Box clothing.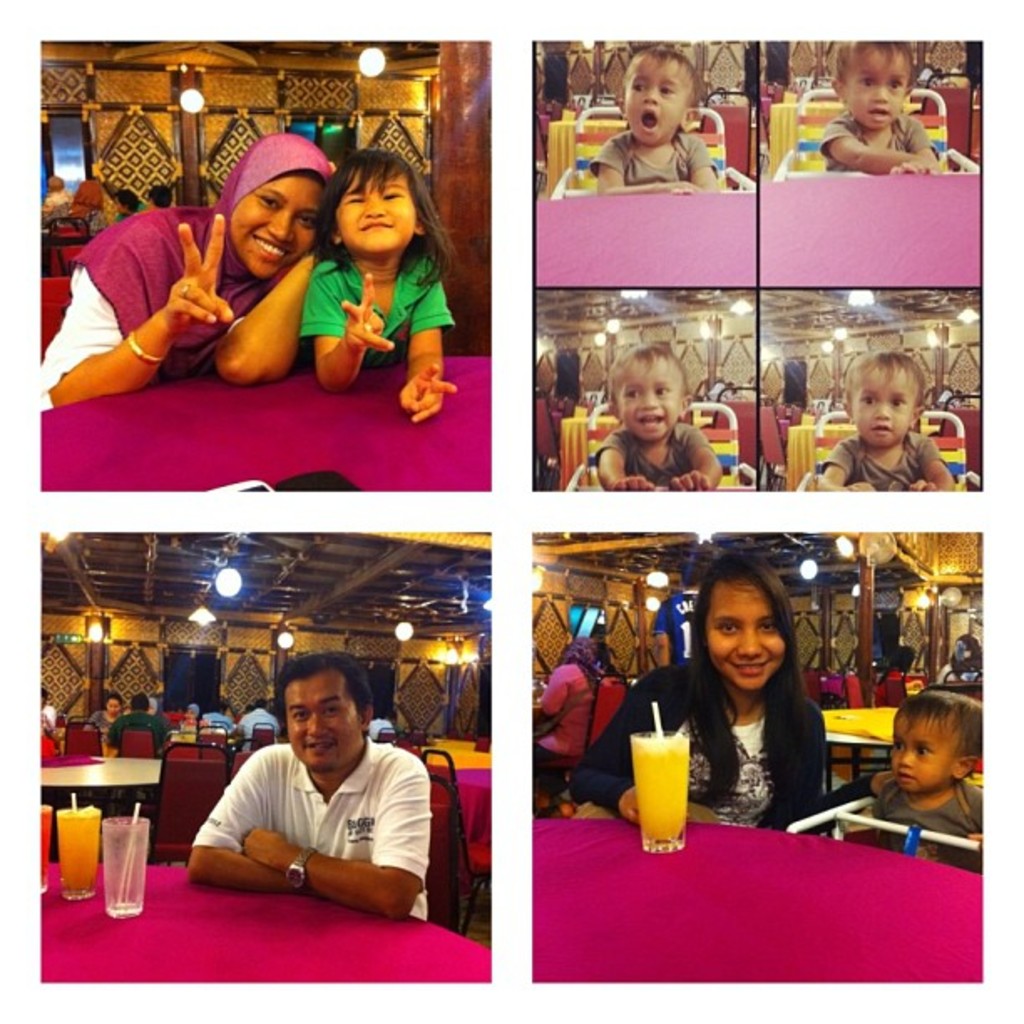
[x1=239, y1=708, x2=284, y2=746].
